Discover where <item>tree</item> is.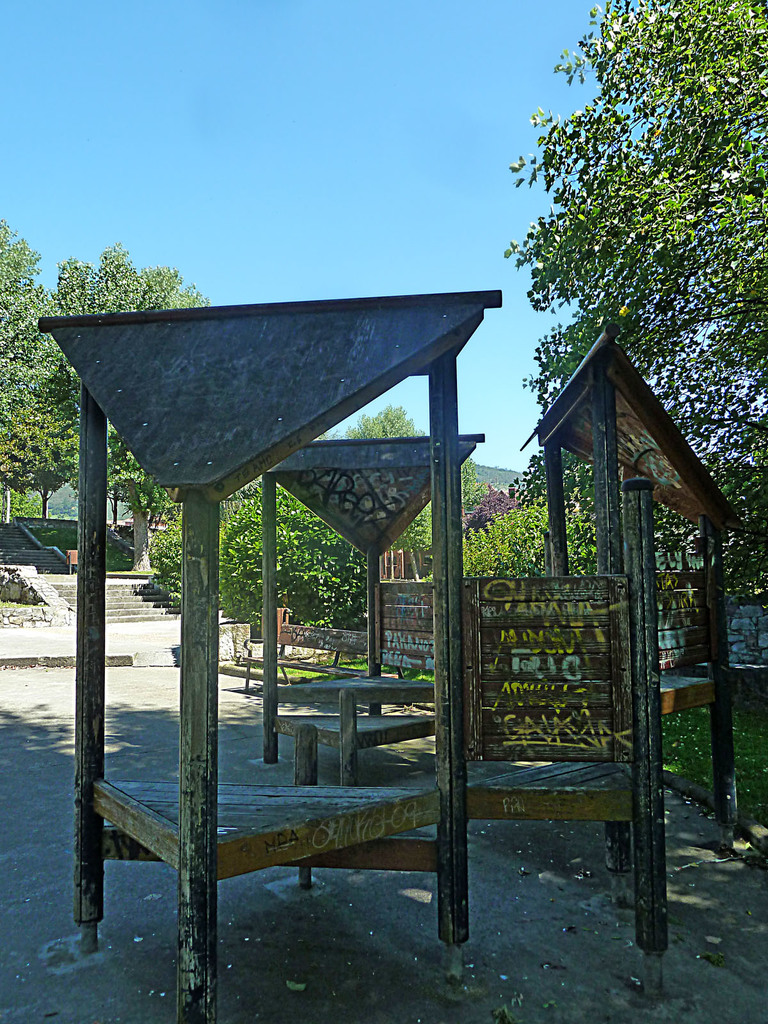
Discovered at <region>57, 241, 202, 571</region>.
